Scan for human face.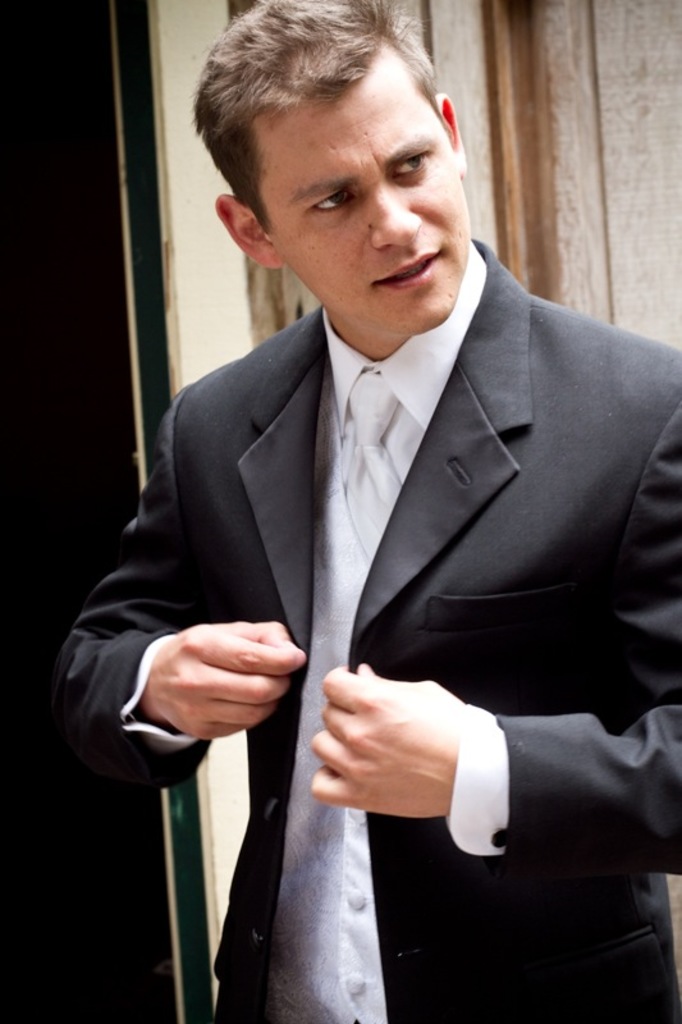
Scan result: (left=256, top=38, right=476, bottom=332).
